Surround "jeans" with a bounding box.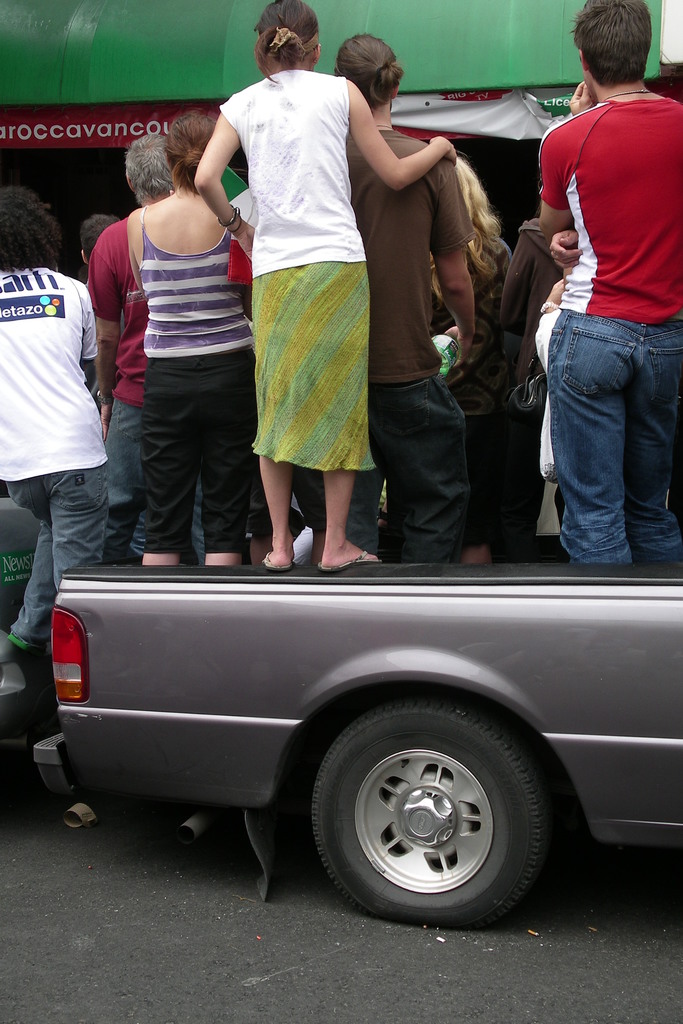
530 291 666 580.
